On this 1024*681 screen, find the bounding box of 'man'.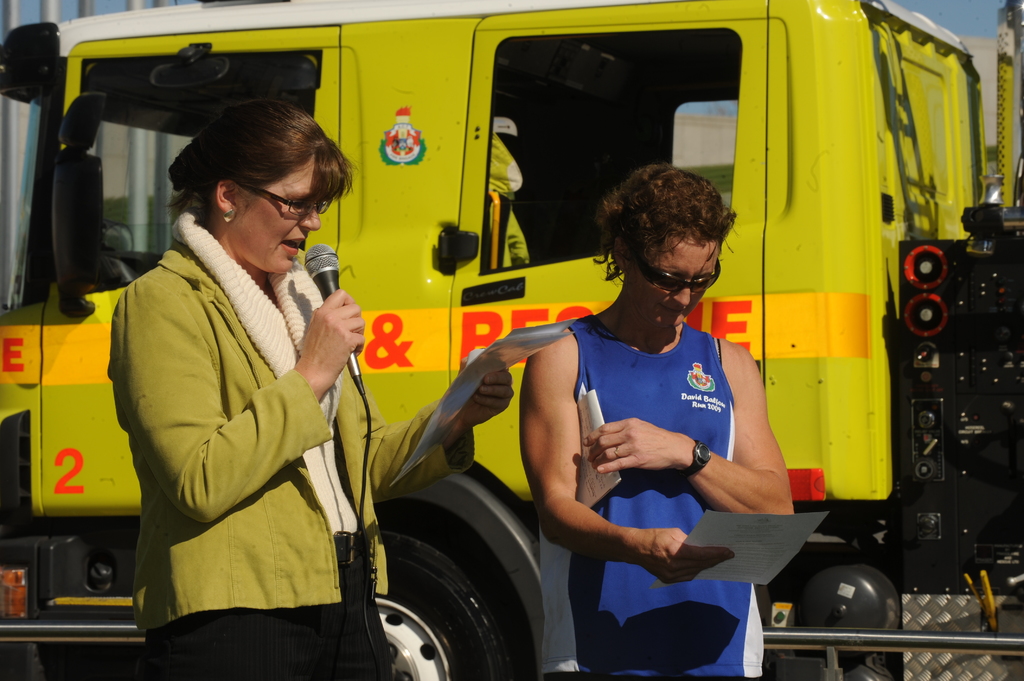
Bounding box: {"x1": 512, "y1": 152, "x2": 812, "y2": 680}.
